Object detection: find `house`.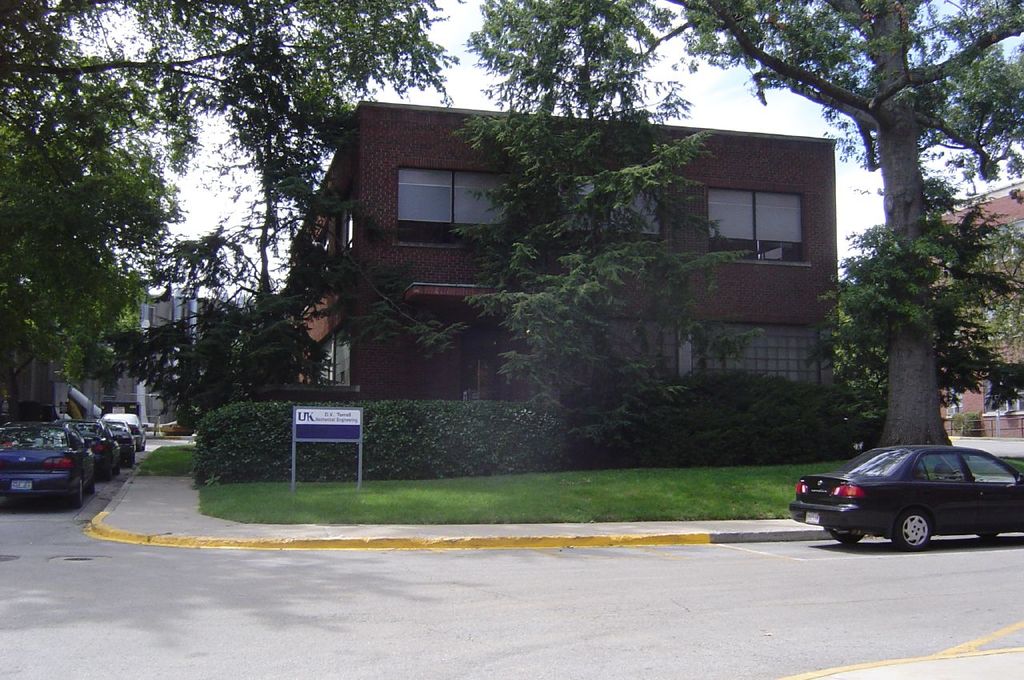
(191, 67, 896, 501).
